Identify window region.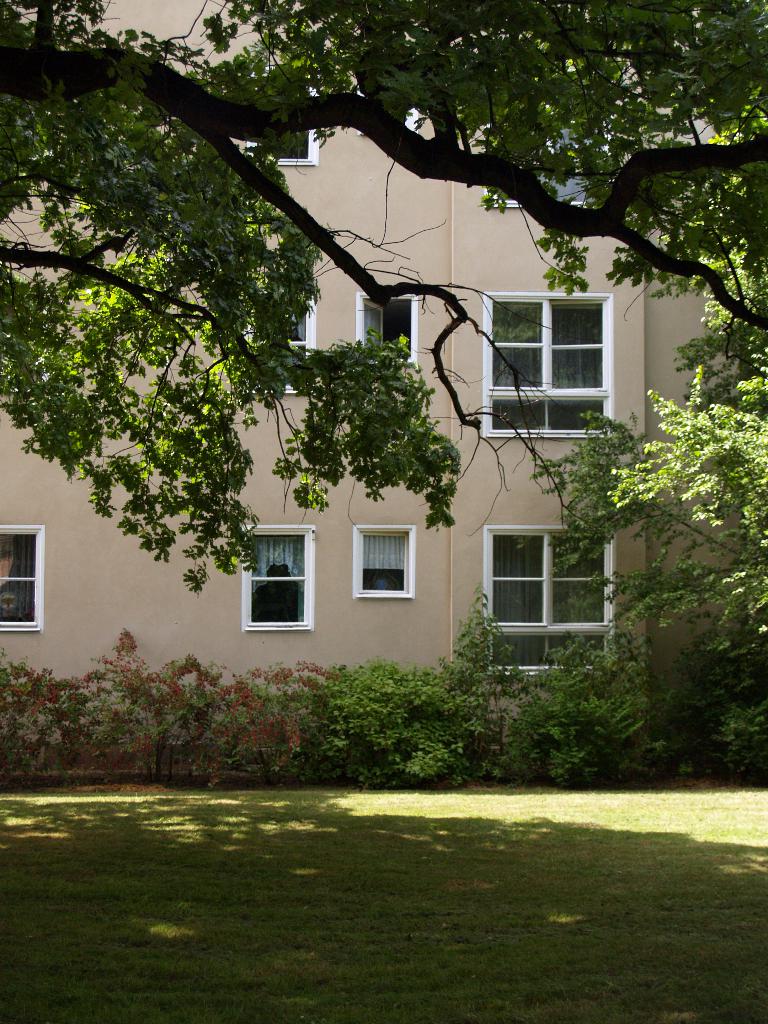
Region: rect(0, 531, 33, 622).
